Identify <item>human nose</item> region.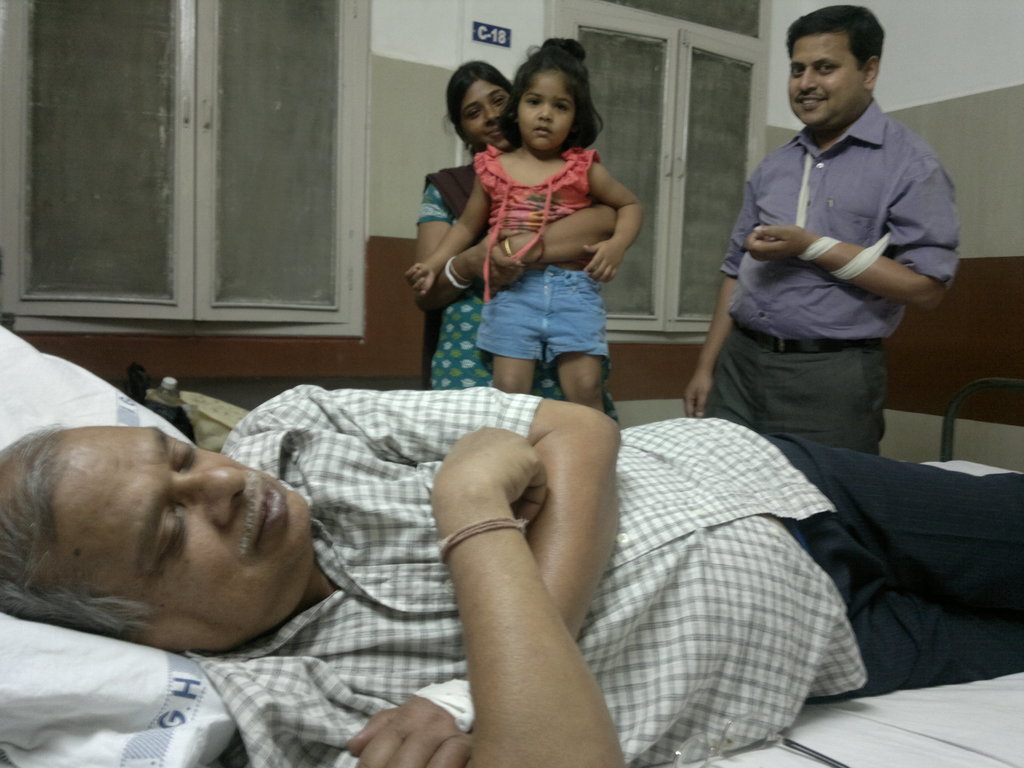
Region: 535 103 551 122.
